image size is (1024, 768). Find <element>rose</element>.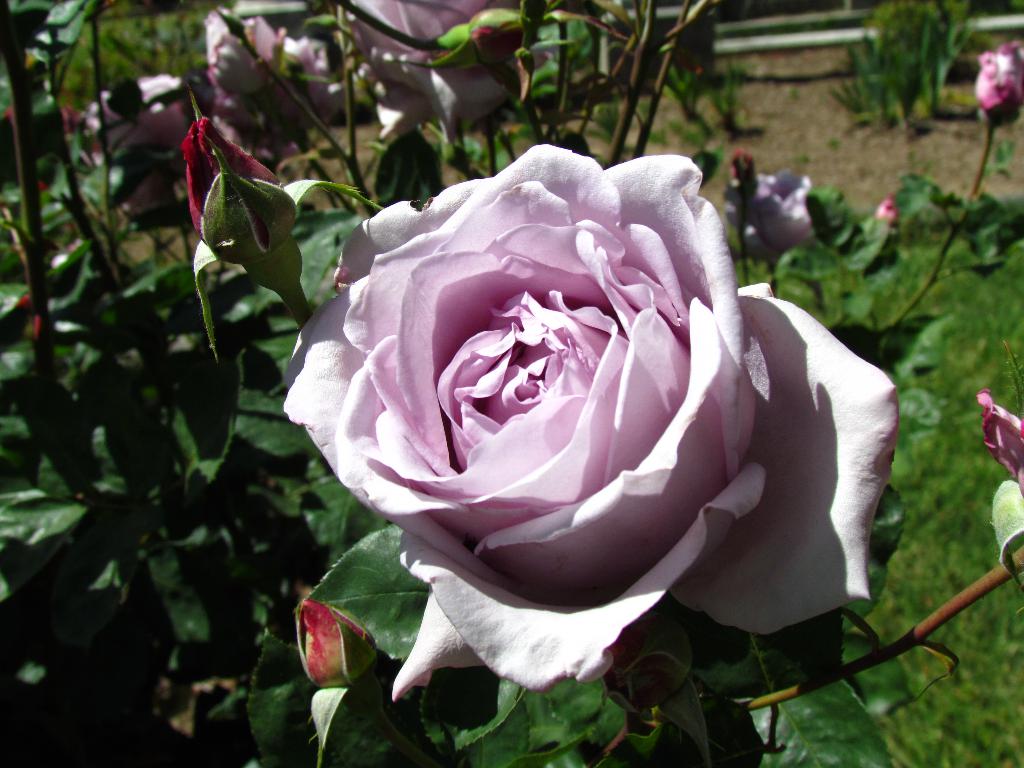
pyautogui.locateOnScreen(82, 76, 189, 211).
